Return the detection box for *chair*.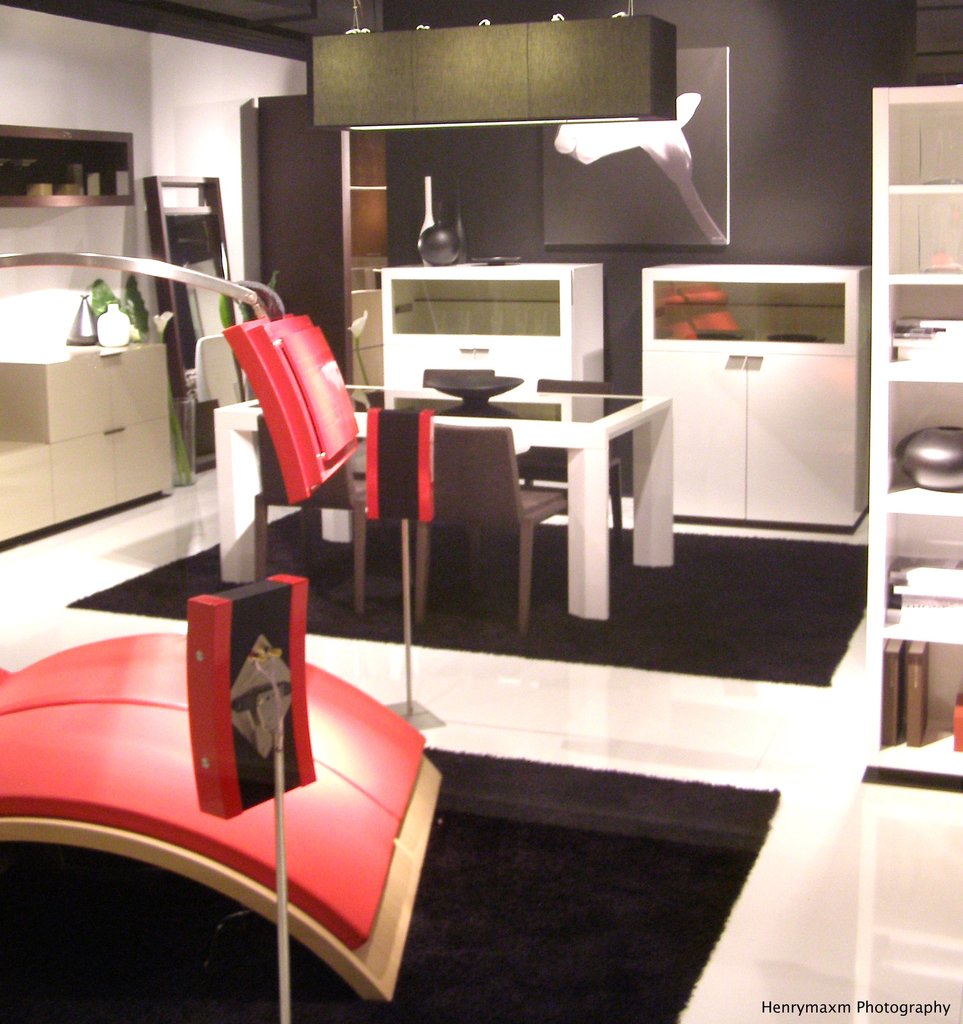
pyautogui.locateOnScreen(416, 424, 574, 627).
